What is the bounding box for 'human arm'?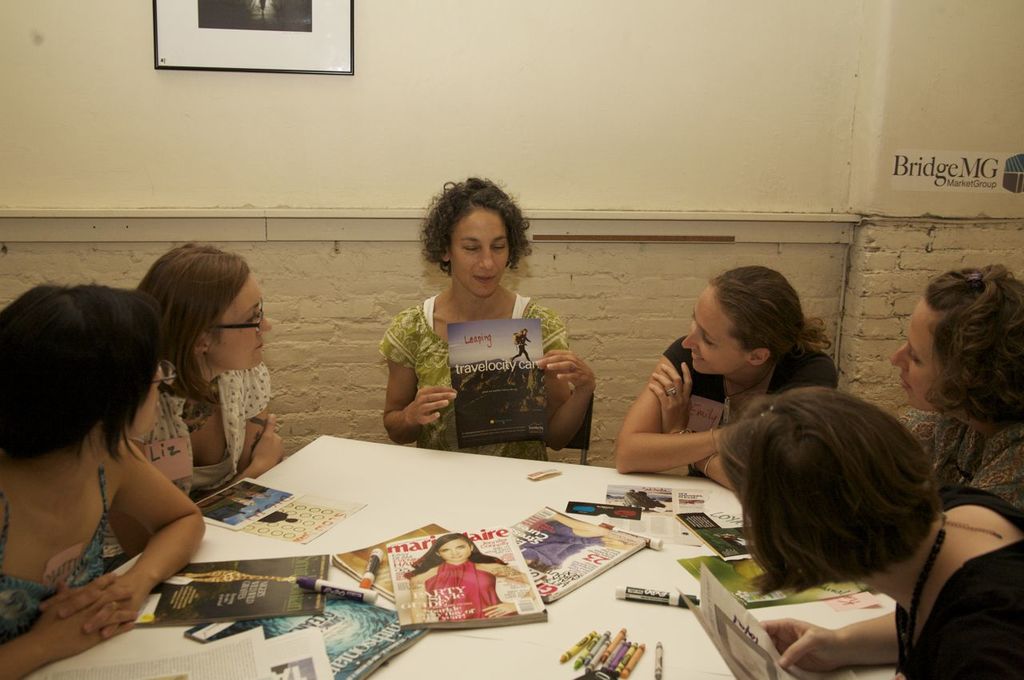
box=[381, 308, 458, 440].
